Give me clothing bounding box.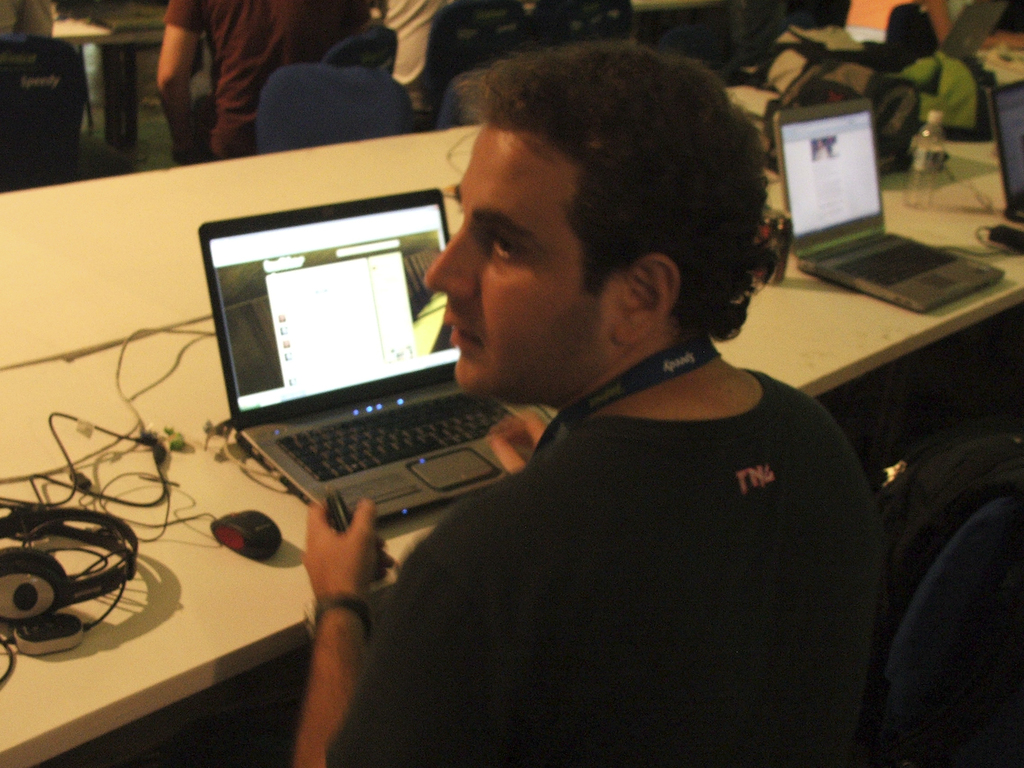
BBox(338, 277, 880, 754).
